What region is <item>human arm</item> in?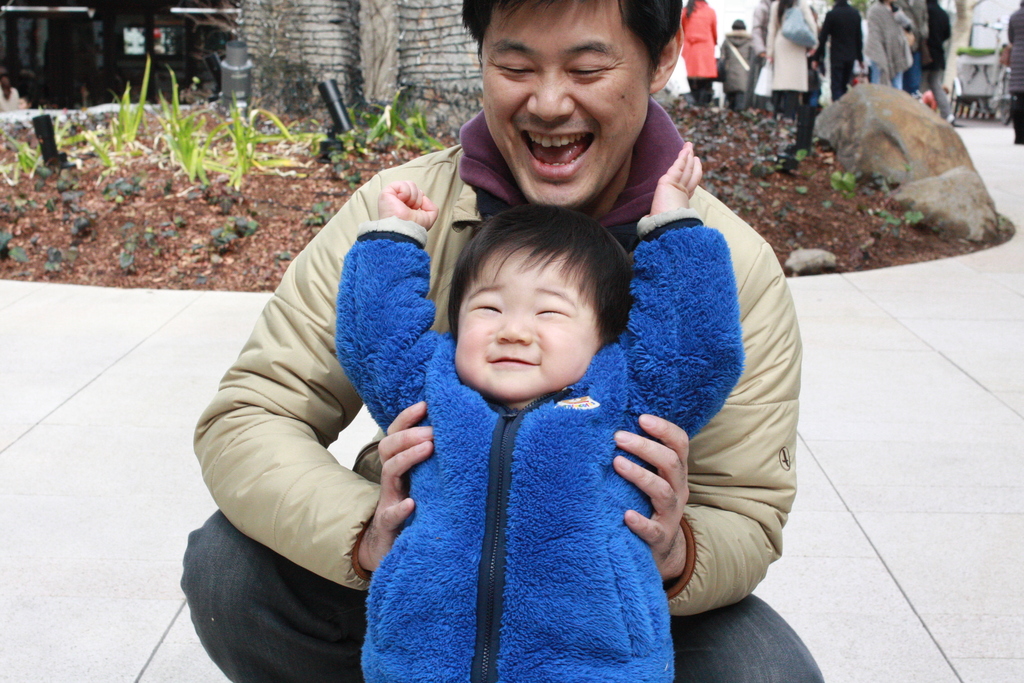
(x1=748, y1=3, x2=767, y2=55).
